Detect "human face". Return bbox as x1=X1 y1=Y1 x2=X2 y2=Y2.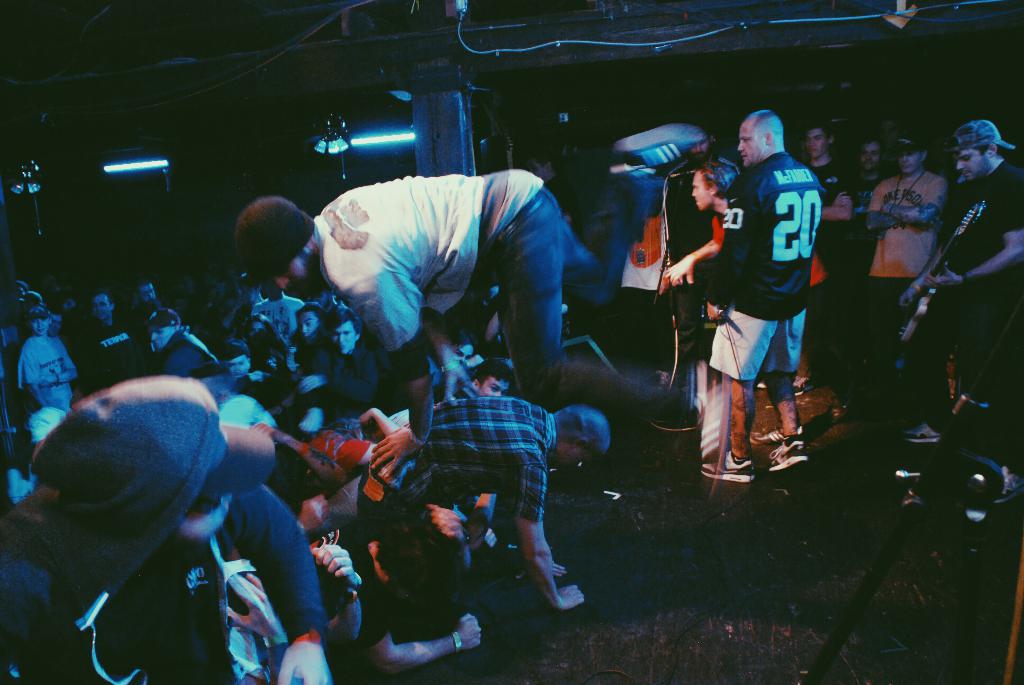
x1=691 y1=174 x2=710 y2=212.
